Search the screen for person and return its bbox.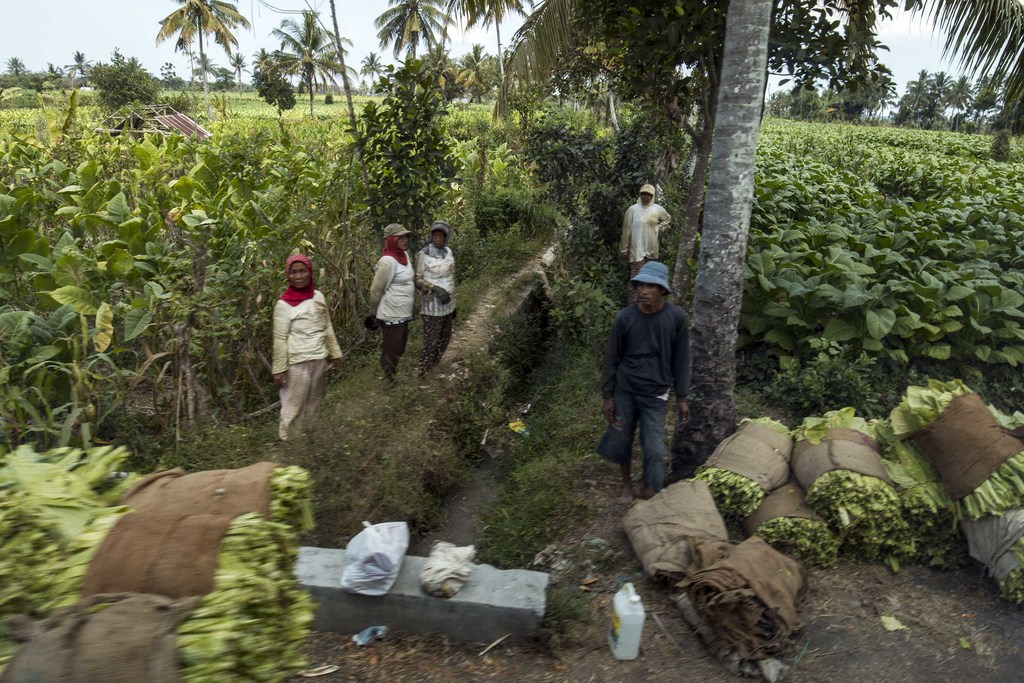
Found: left=612, top=176, right=674, bottom=269.
